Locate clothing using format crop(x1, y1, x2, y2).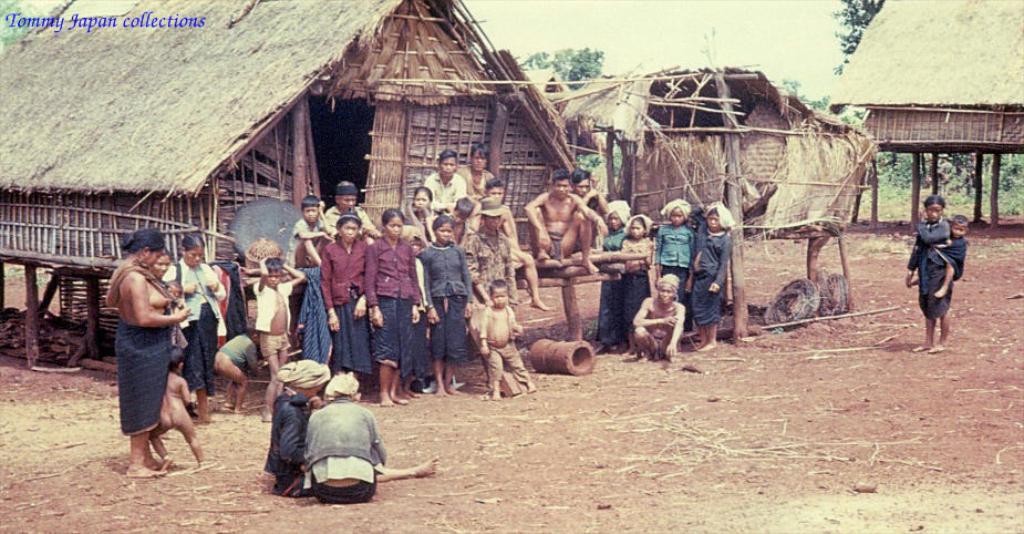
crop(268, 392, 311, 494).
